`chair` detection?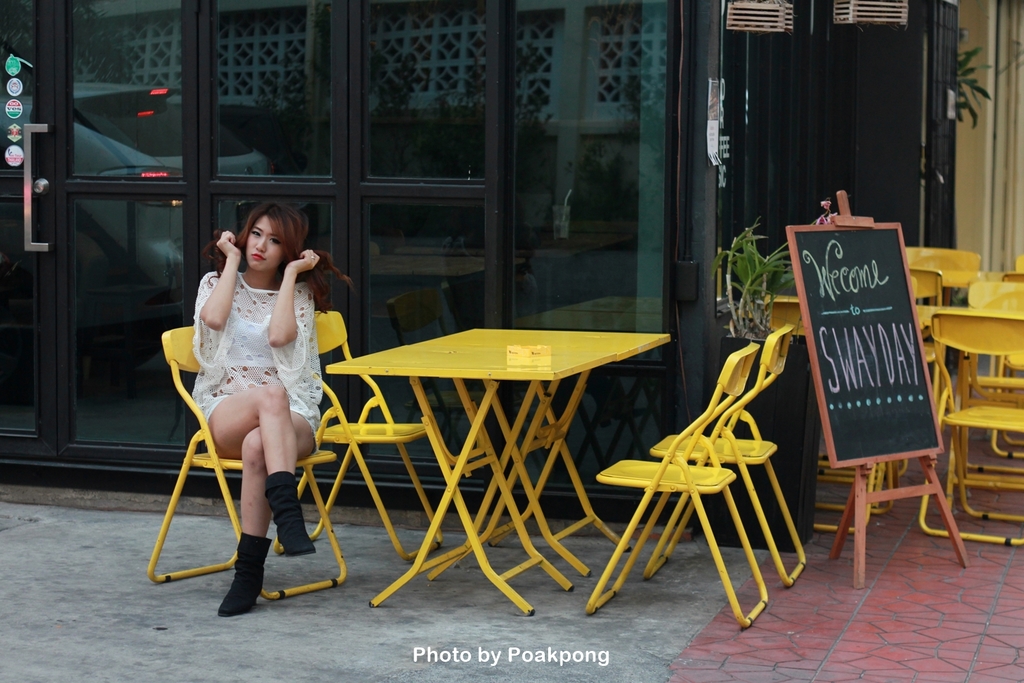
locate(918, 309, 1023, 546)
